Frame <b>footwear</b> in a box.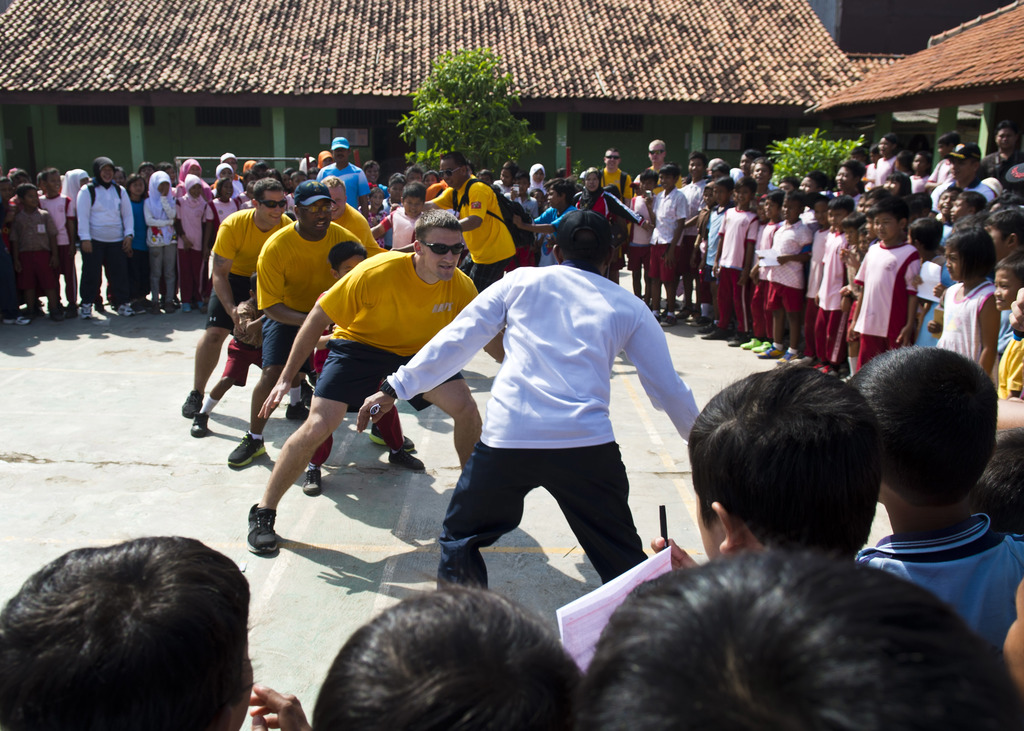
[left=246, top=497, right=275, bottom=552].
